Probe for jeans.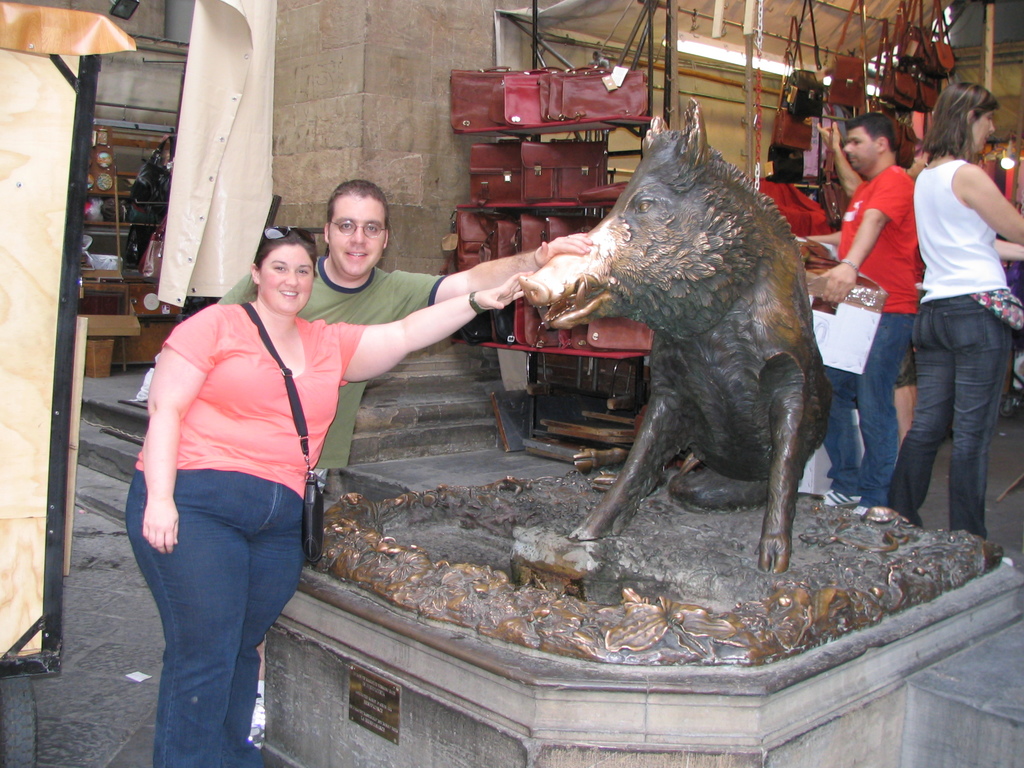
Probe result: bbox(822, 312, 913, 507).
